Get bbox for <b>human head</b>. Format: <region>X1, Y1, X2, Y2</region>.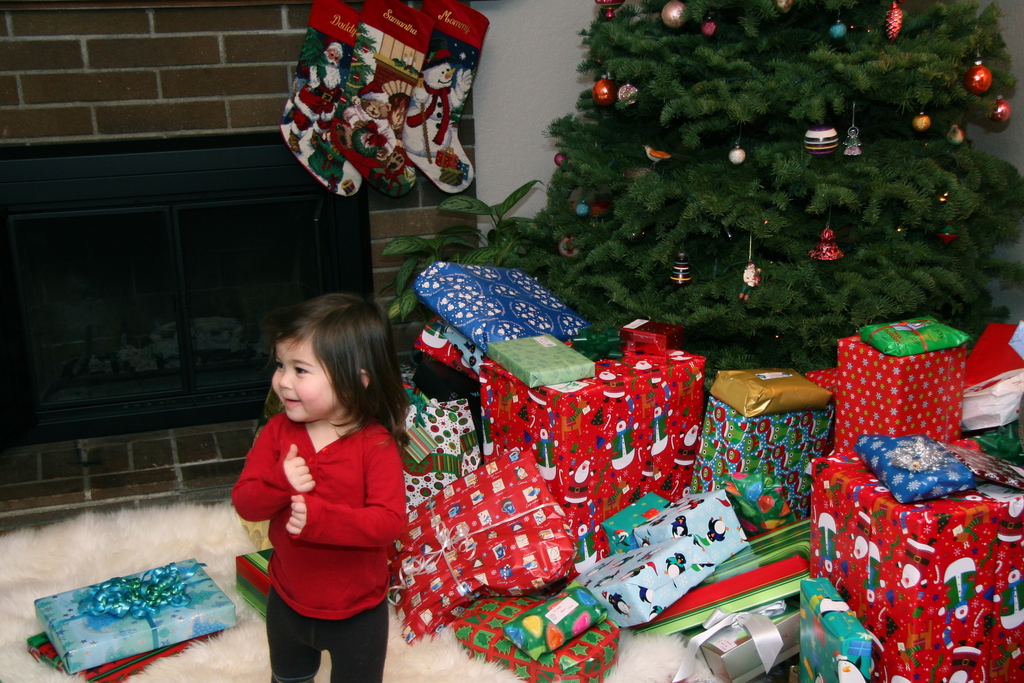
<region>324, 42, 341, 68</region>.
